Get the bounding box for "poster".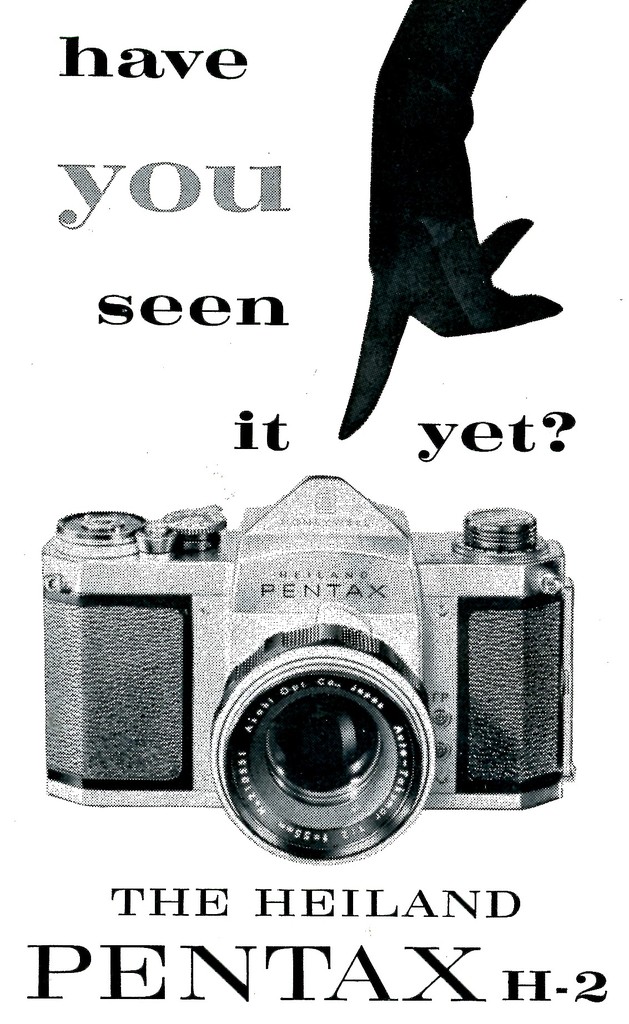
[x1=0, y1=3, x2=628, y2=1023].
